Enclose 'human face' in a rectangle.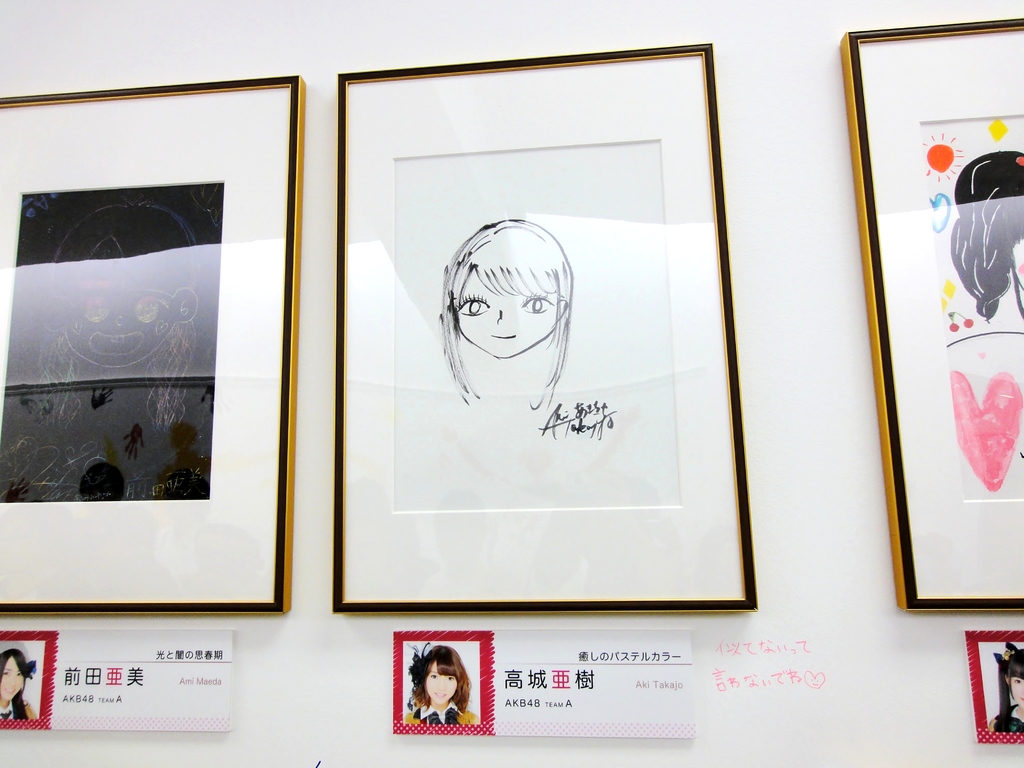
x1=0, y1=651, x2=20, y2=701.
